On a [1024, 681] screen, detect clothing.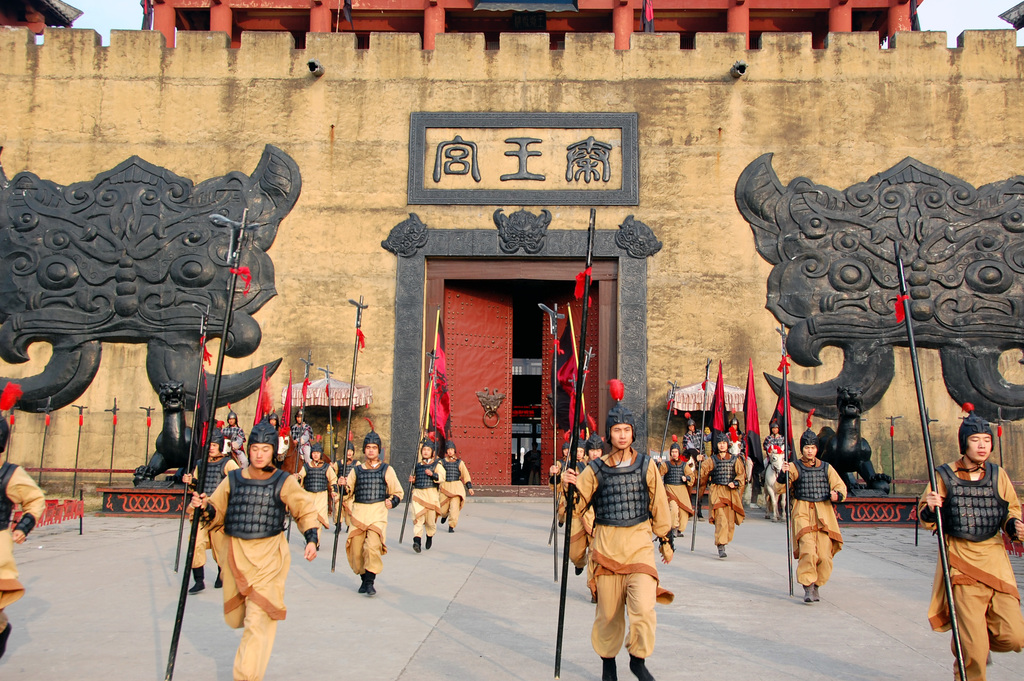
BBox(0, 457, 49, 600).
